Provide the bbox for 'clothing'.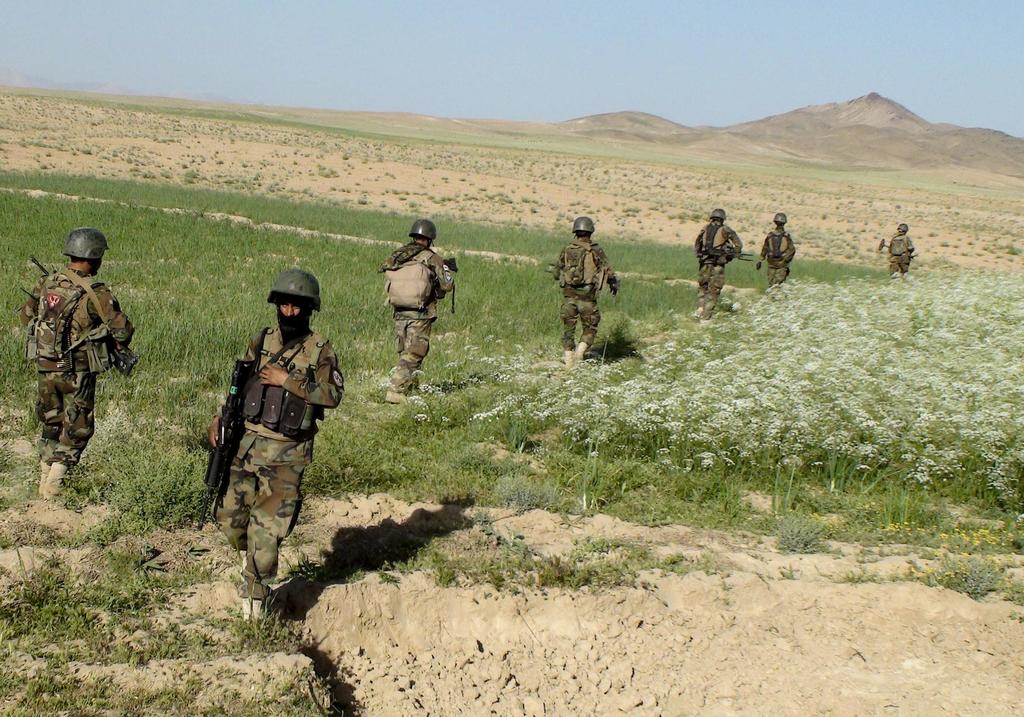
bbox=(694, 222, 742, 321).
